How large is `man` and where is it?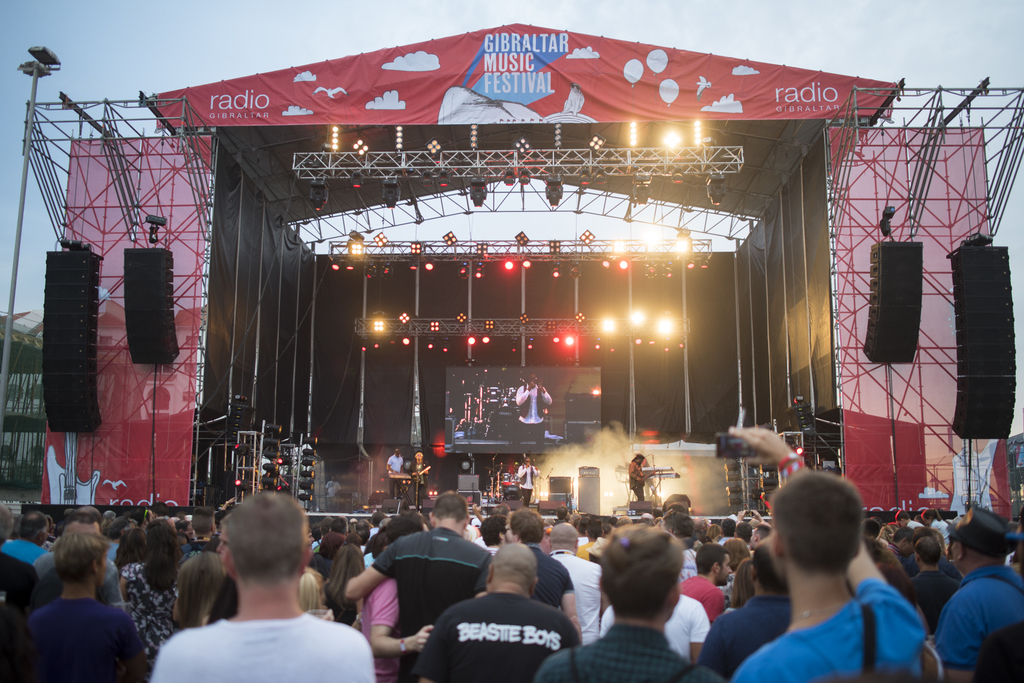
Bounding box: box=[388, 447, 406, 497].
